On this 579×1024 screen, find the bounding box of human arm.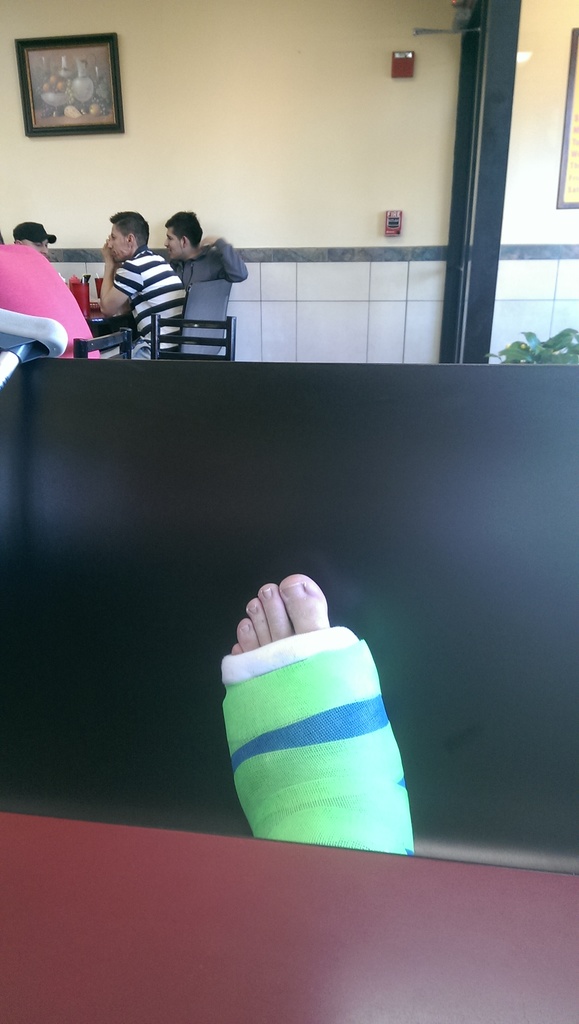
Bounding box: [199, 234, 246, 286].
